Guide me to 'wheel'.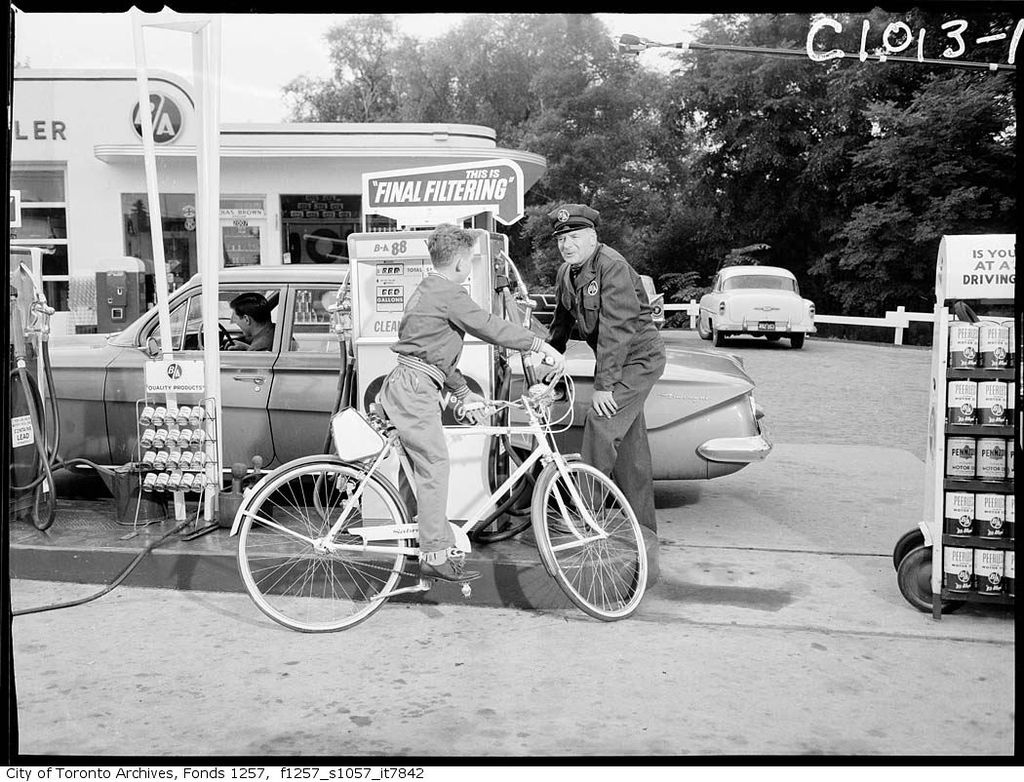
Guidance: box(710, 319, 727, 347).
